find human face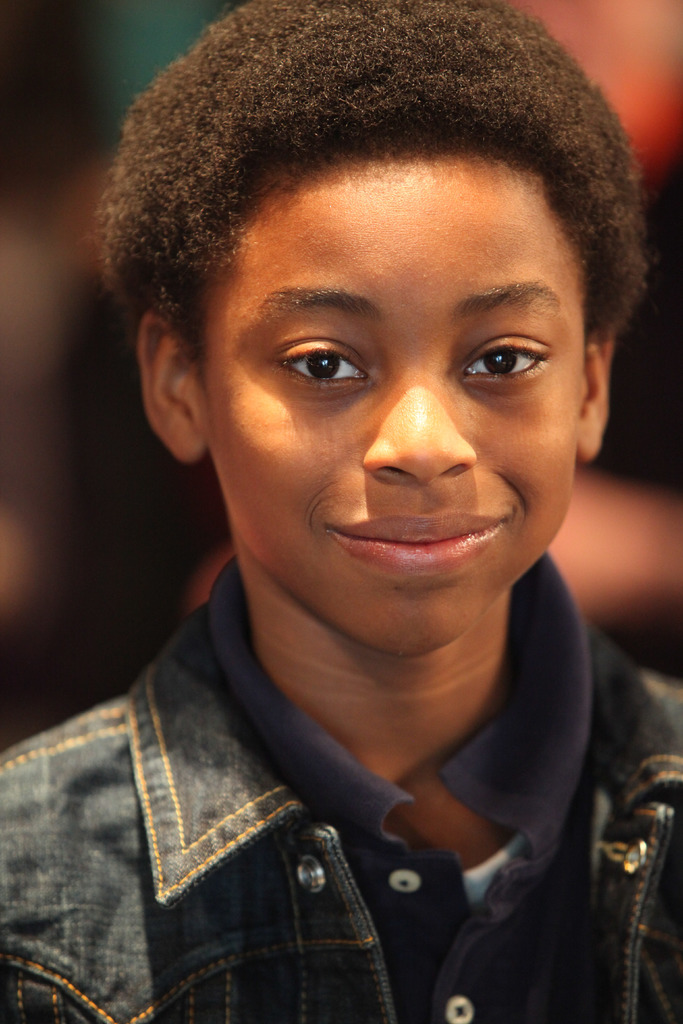
x1=187, y1=165, x2=580, y2=650
